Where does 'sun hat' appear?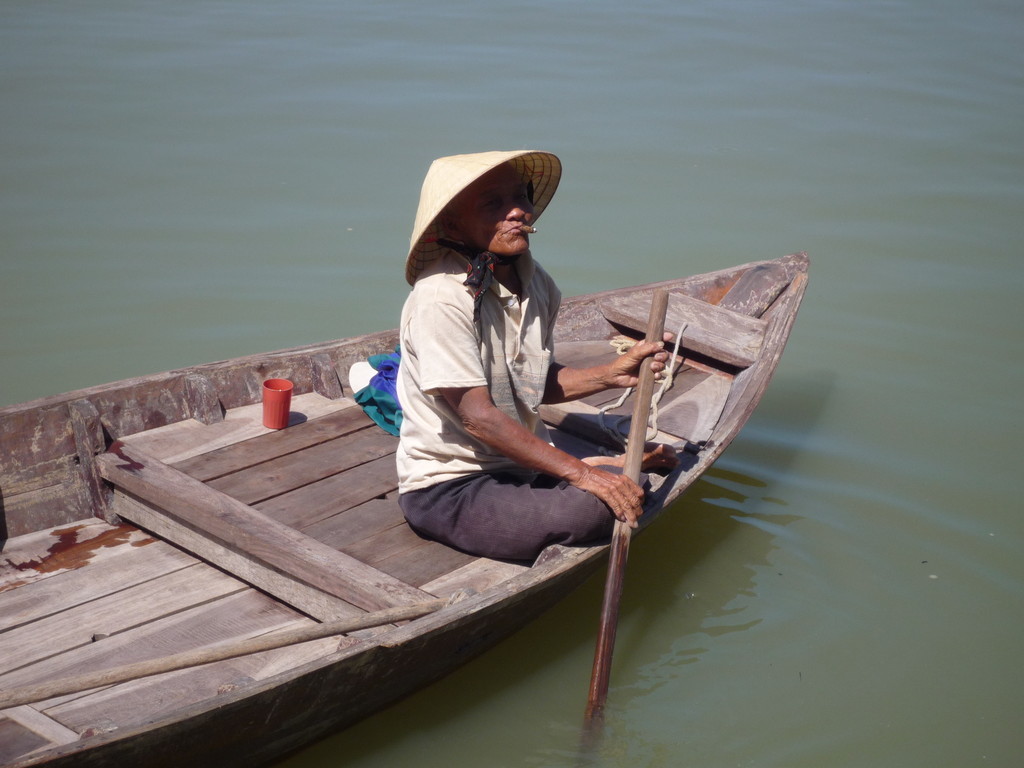
Appears at left=404, top=152, right=564, bottom=287.
